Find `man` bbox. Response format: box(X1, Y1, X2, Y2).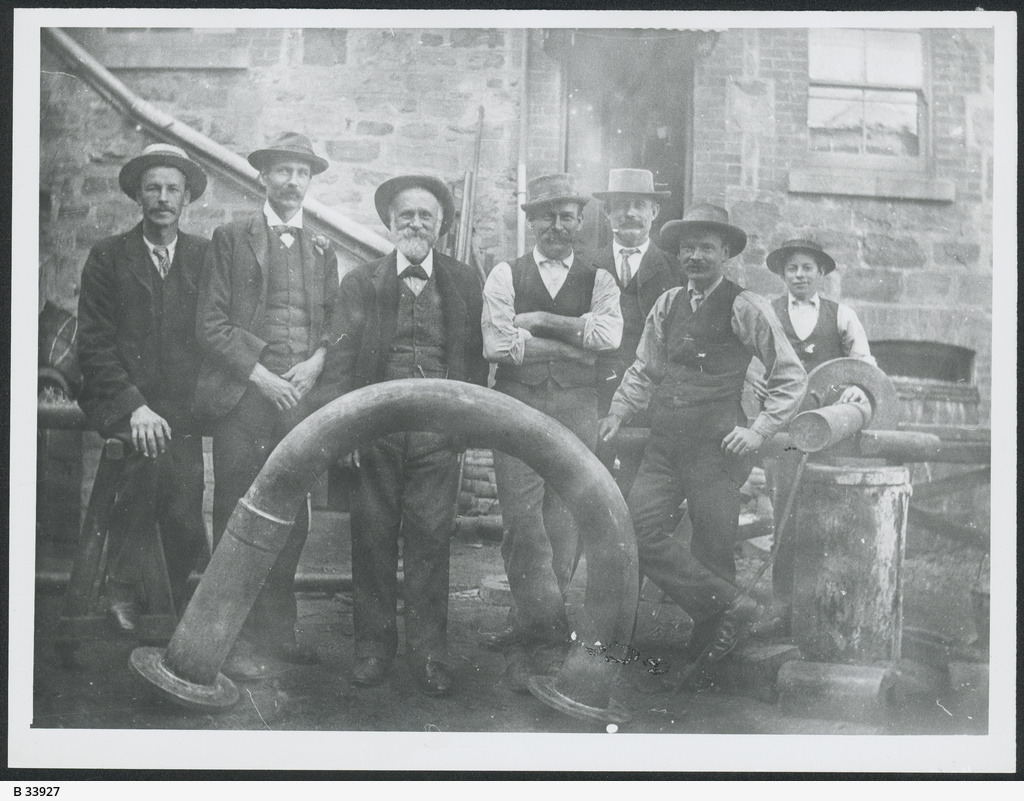
box(590, 164, 688, 480).
